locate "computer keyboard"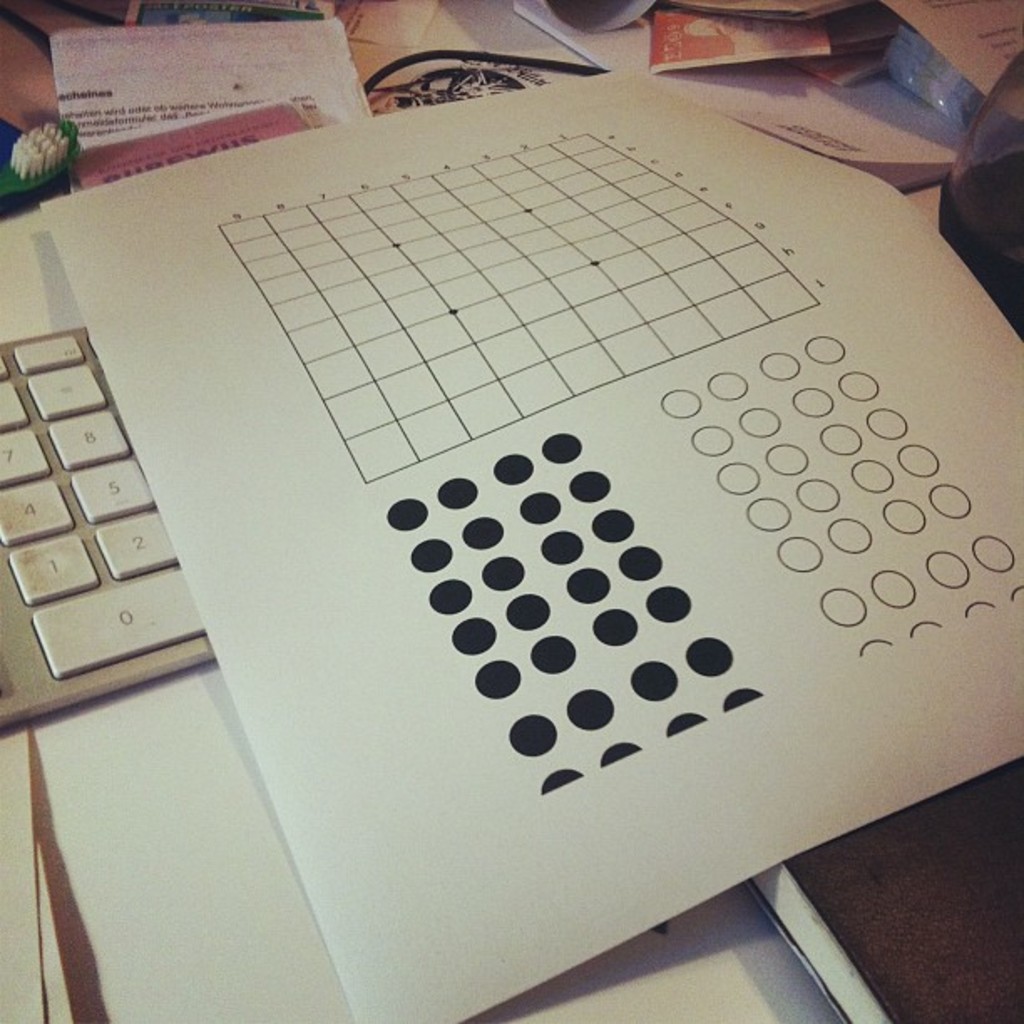
crop(0, 326, 212, 730)
